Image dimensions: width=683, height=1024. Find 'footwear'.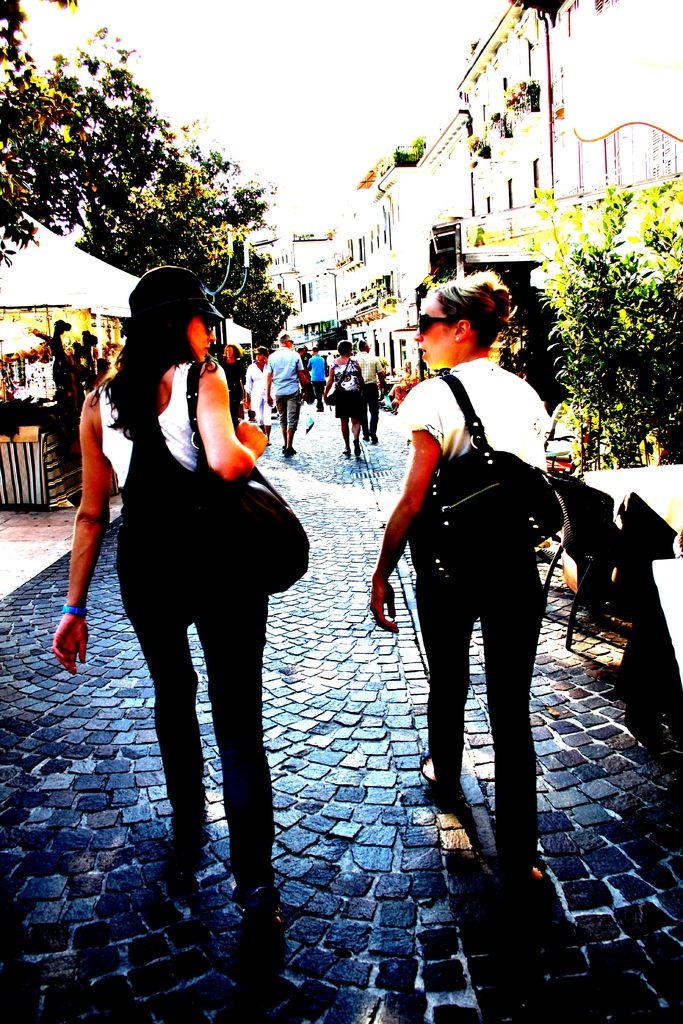
detection(286, 450, 293, 461).
